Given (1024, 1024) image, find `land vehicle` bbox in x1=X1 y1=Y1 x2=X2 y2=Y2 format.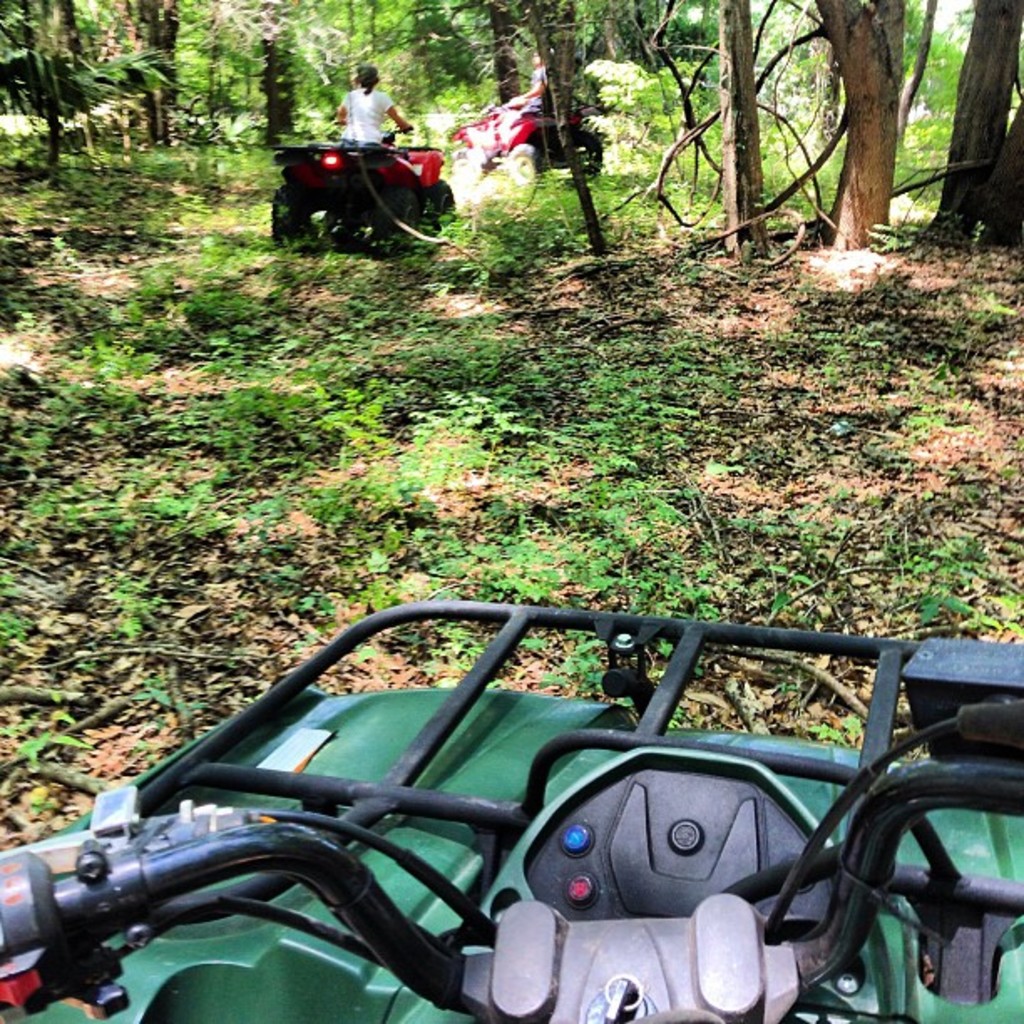
x1=271 y1=124 x2=452 y2=248.
